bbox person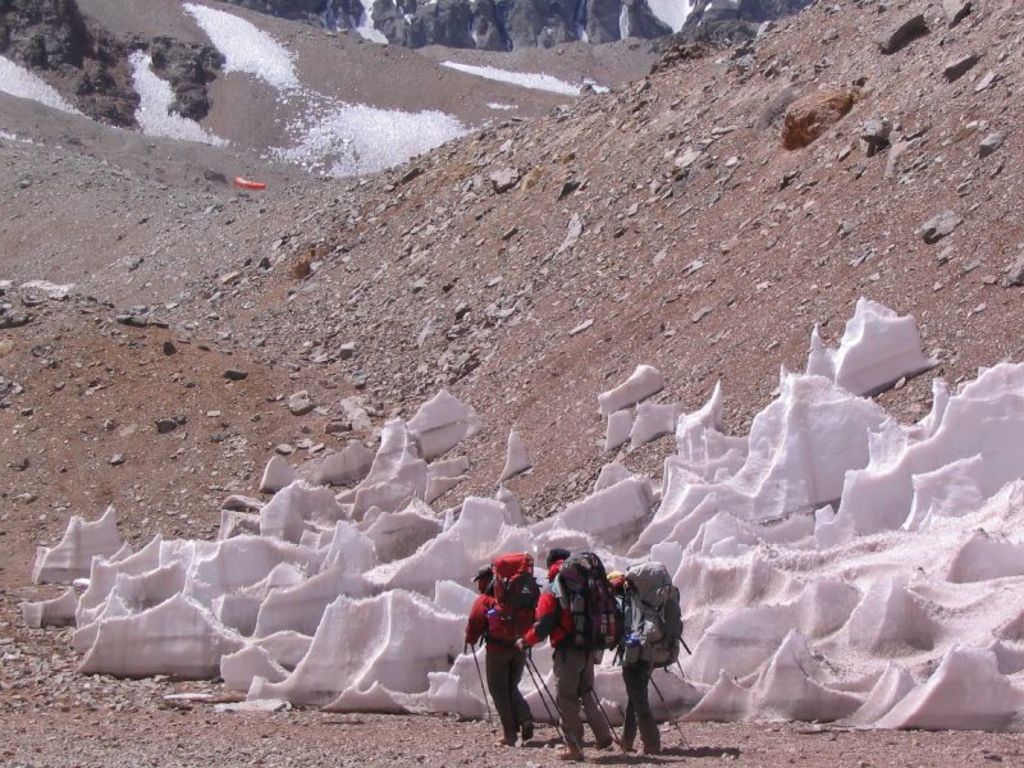
[x1=512, y1=544, x2=620, y2=758]
